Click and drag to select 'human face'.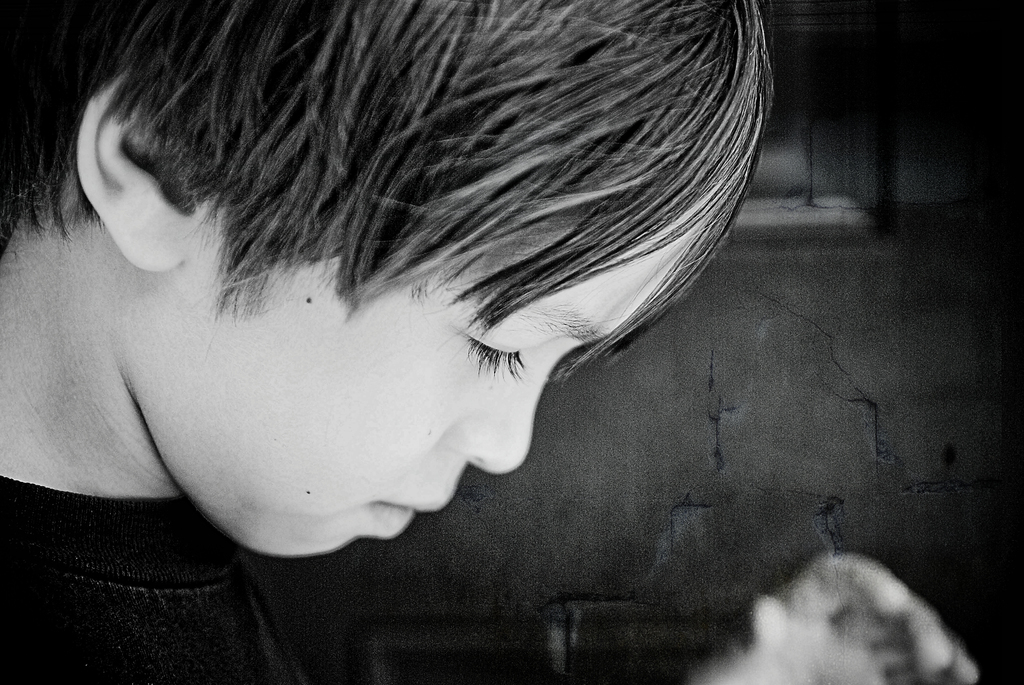
Selection: 129, 196, 725, 551.
